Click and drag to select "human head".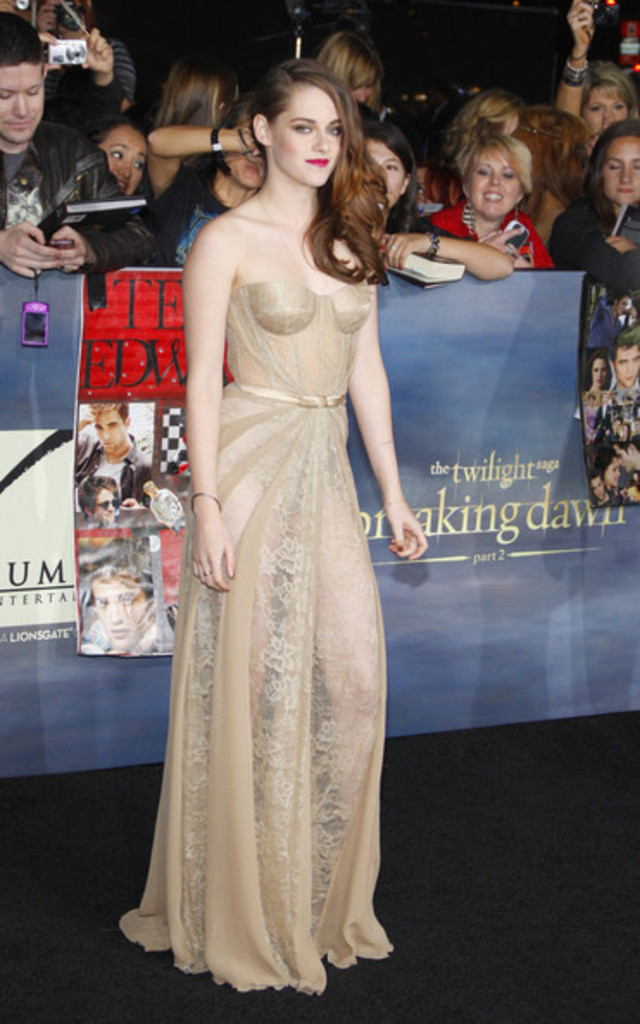
Selection: bbox=(164, 50, 240, 128).
